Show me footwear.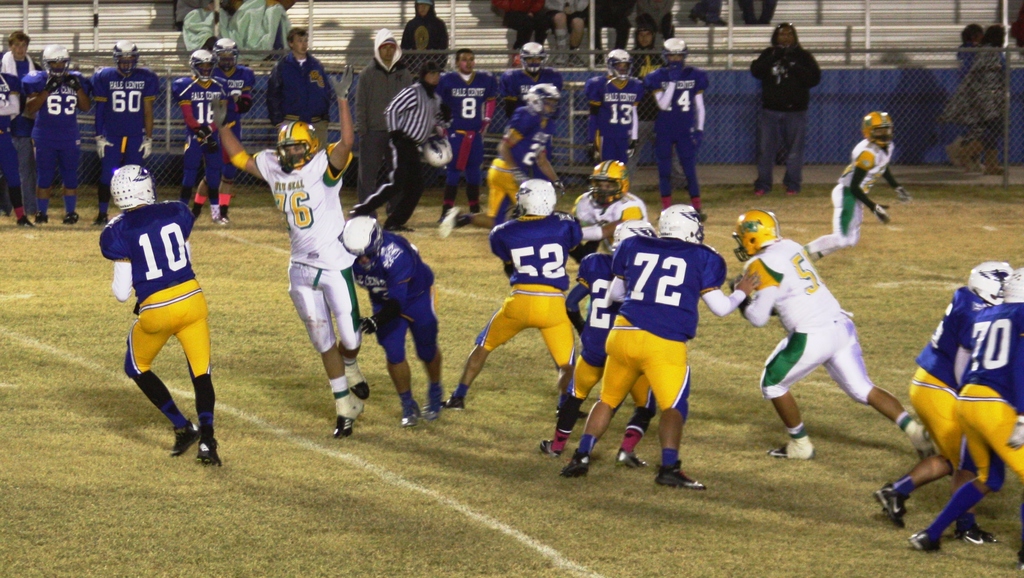
footwear is here: locate(648, 461, 707, 487).
